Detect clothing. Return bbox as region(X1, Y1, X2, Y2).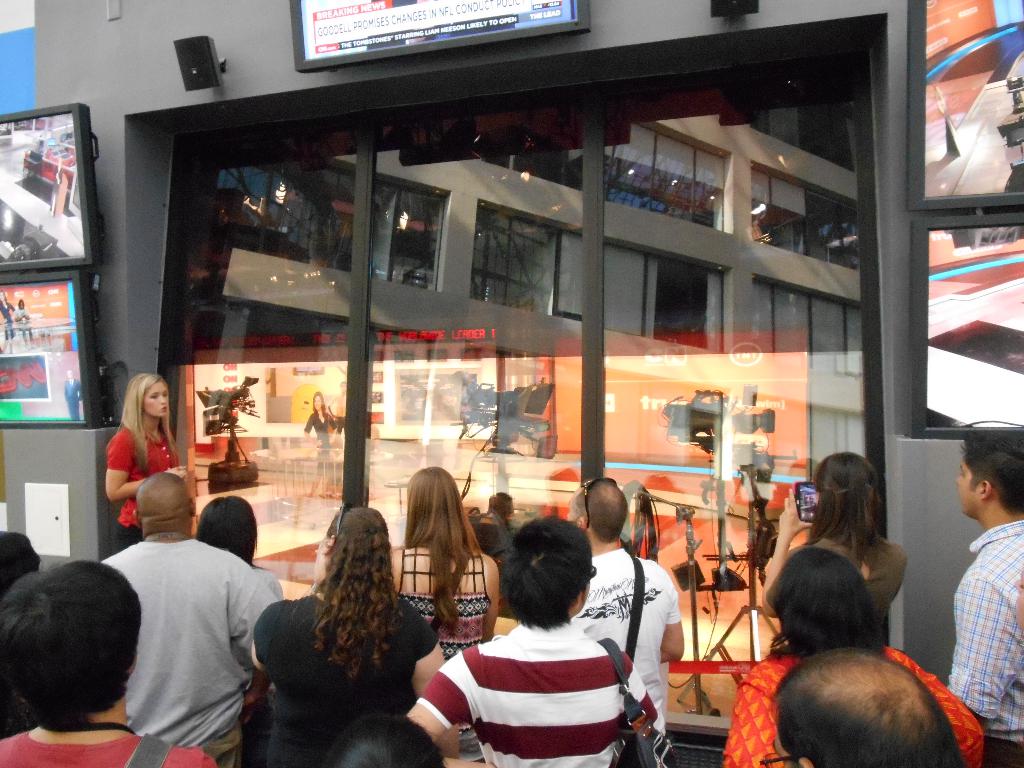
region(14, 307, 28, 339).
